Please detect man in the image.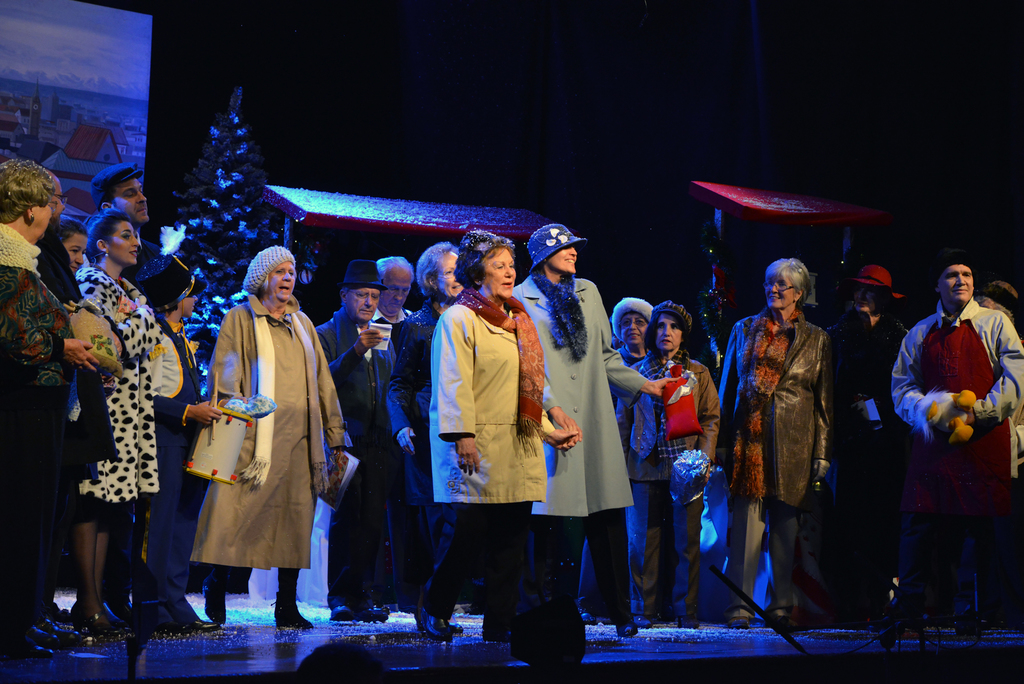
360,257,409,615.
